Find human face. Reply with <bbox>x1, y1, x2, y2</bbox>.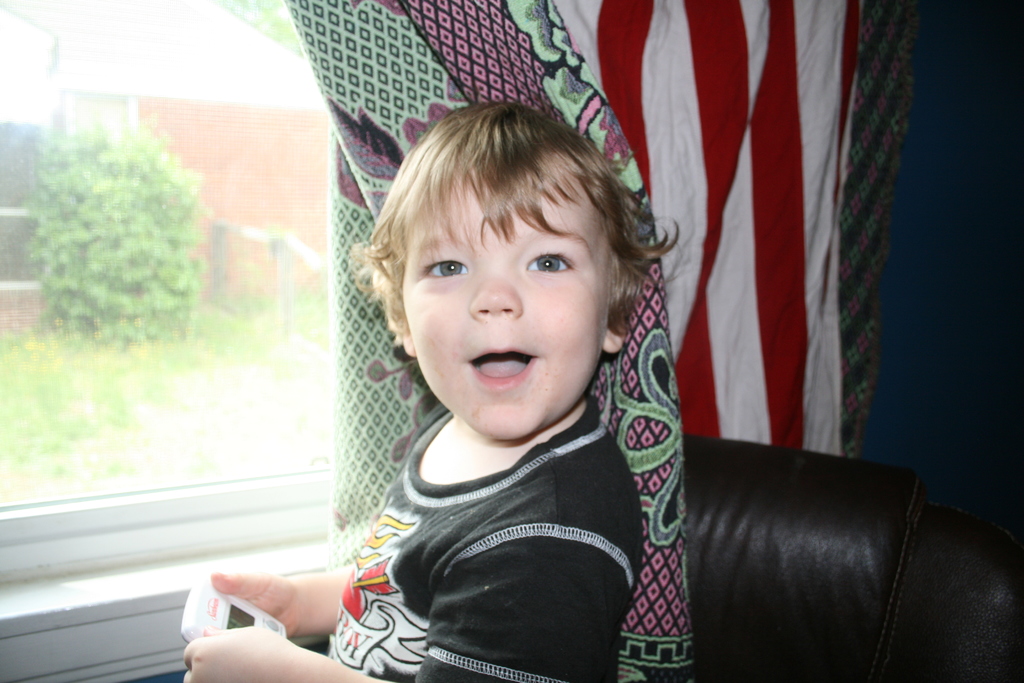
<bbox>399, 175, 614, 440</bbox>.
